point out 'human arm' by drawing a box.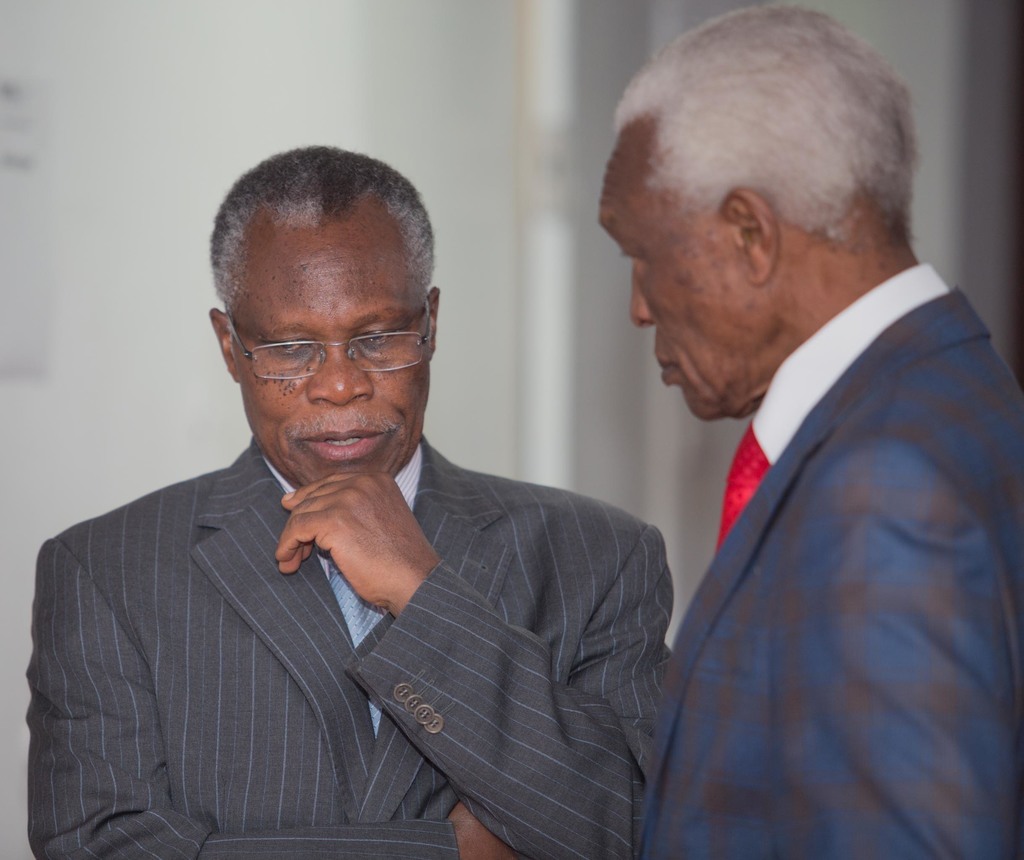
bbox(28, 536, 520, 859).
